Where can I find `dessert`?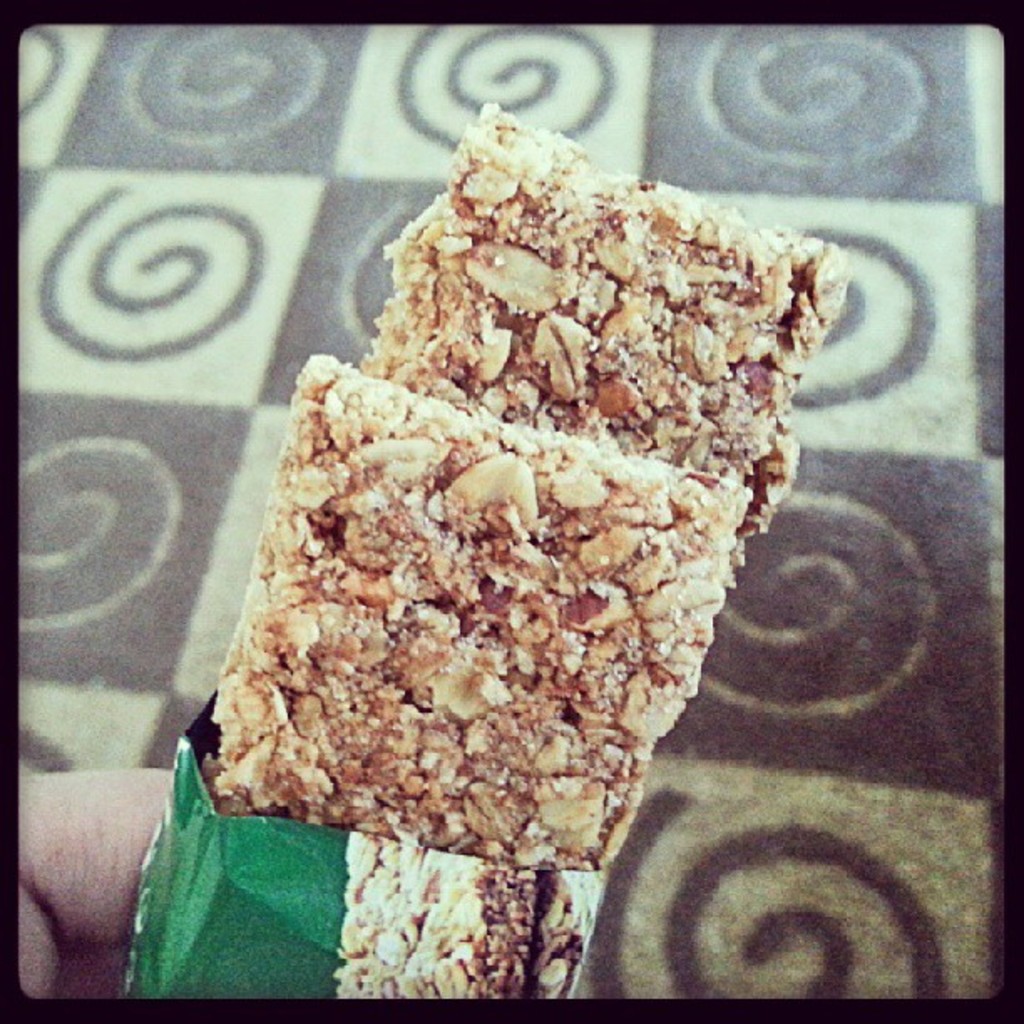
You can find it at box=[182, 127, 867, 945].
